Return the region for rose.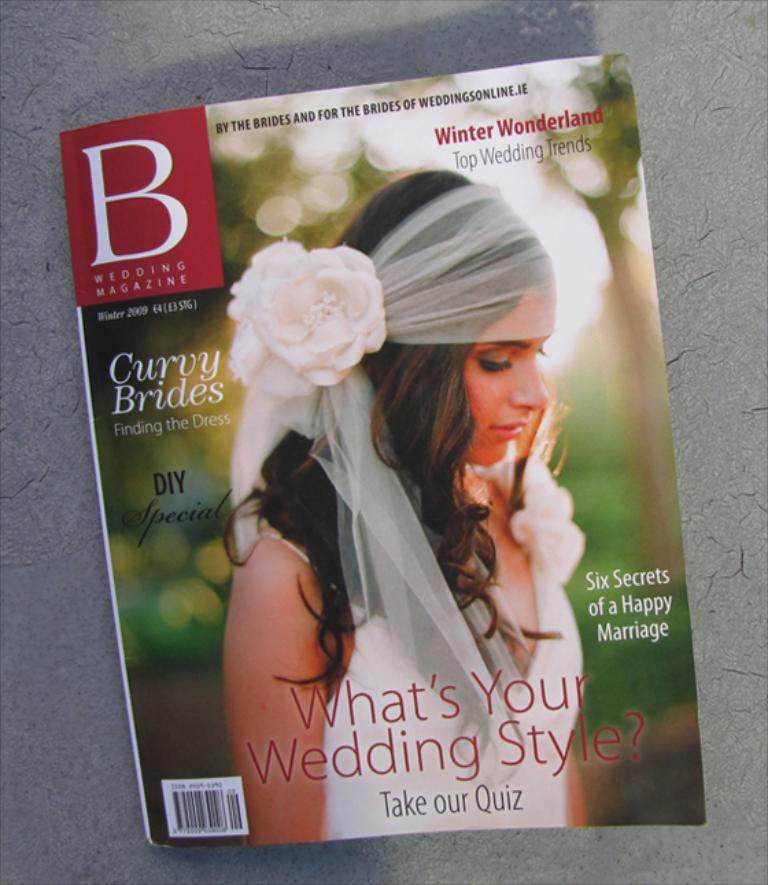
[left=228, top=239, right=388, bottom=398].
